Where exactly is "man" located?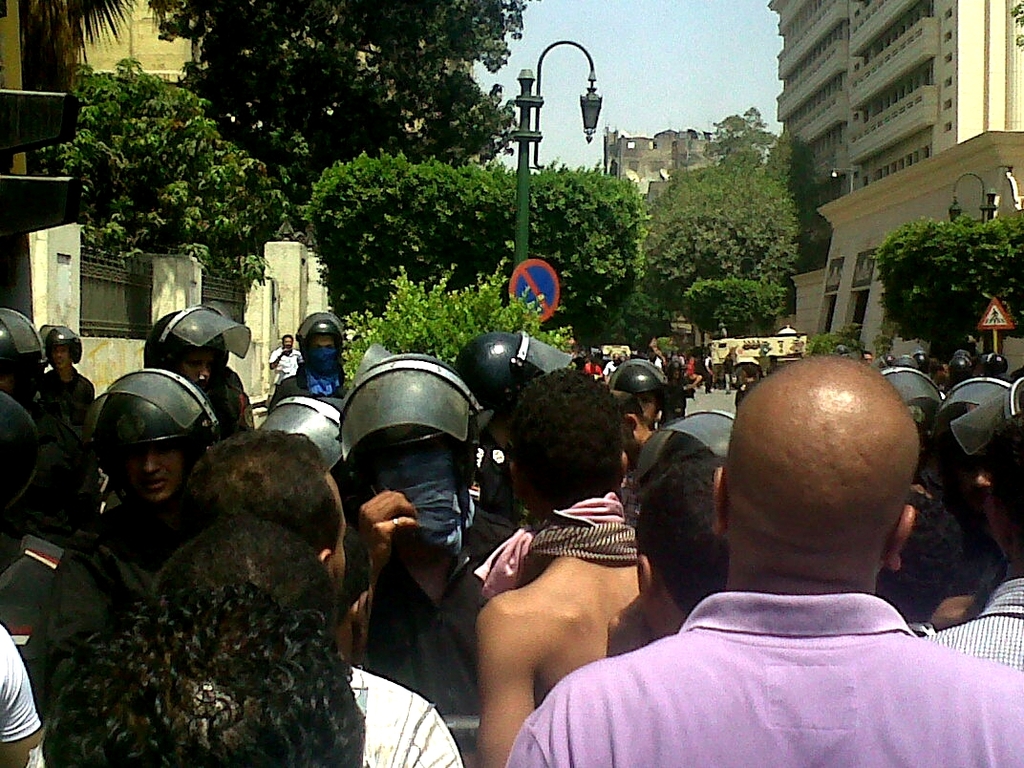
Its bounding box is detection(501, 351, 1023, 767).
